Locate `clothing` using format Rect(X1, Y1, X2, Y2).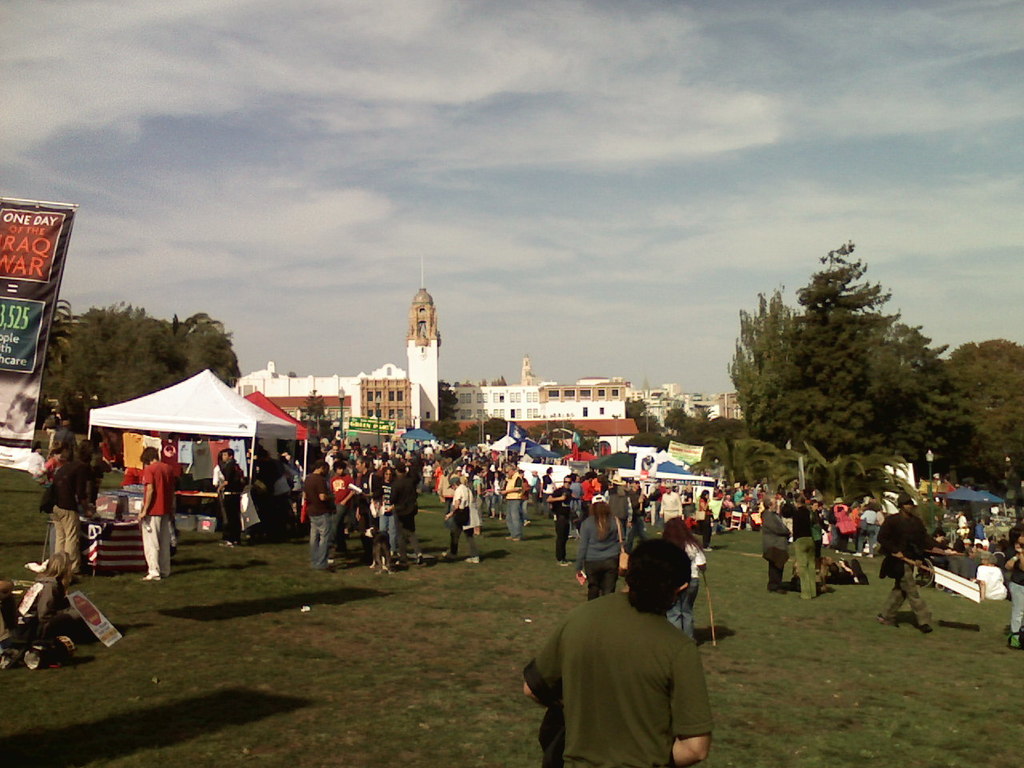
Rect(582, 550, 613, 598).
